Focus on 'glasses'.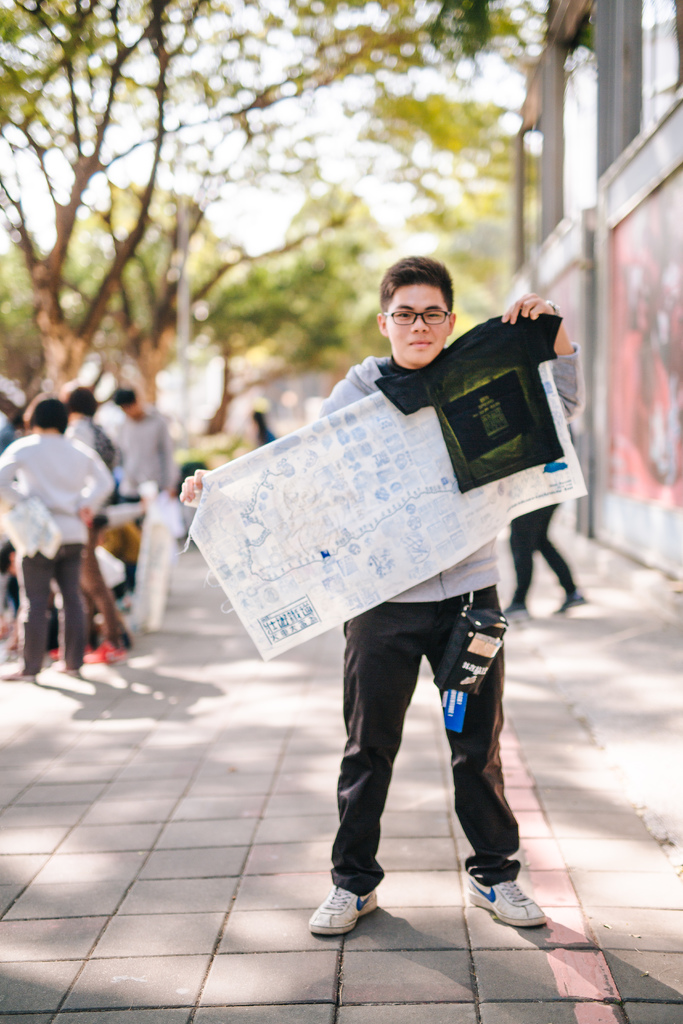
Focused at <box>382,306,457,325</box>.
